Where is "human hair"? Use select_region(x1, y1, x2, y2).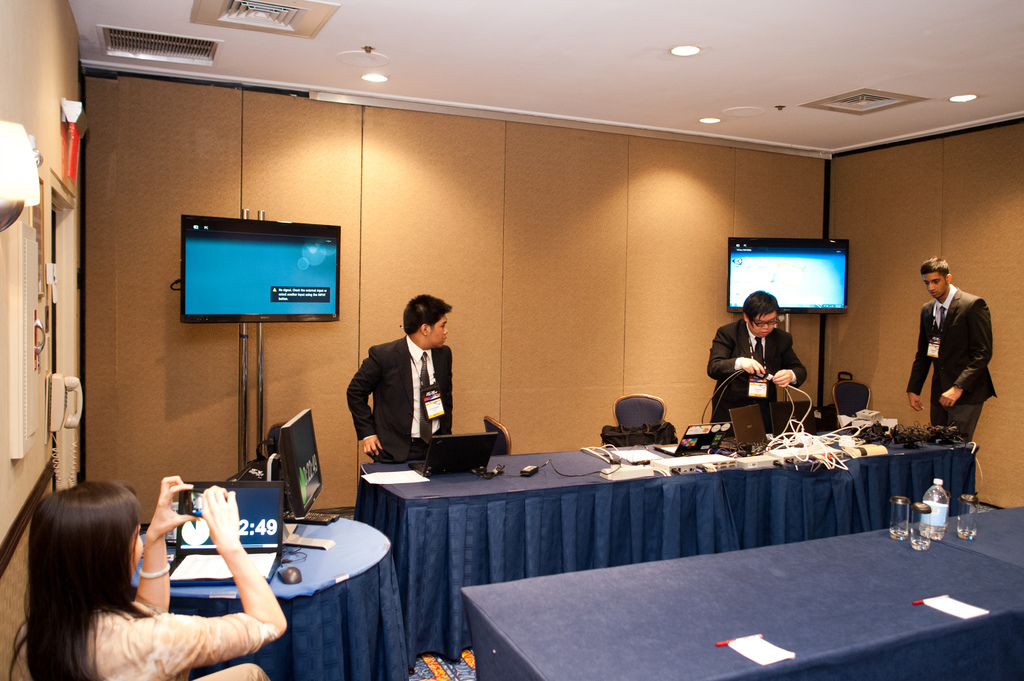
select_region(742, 290, 781, 328).
